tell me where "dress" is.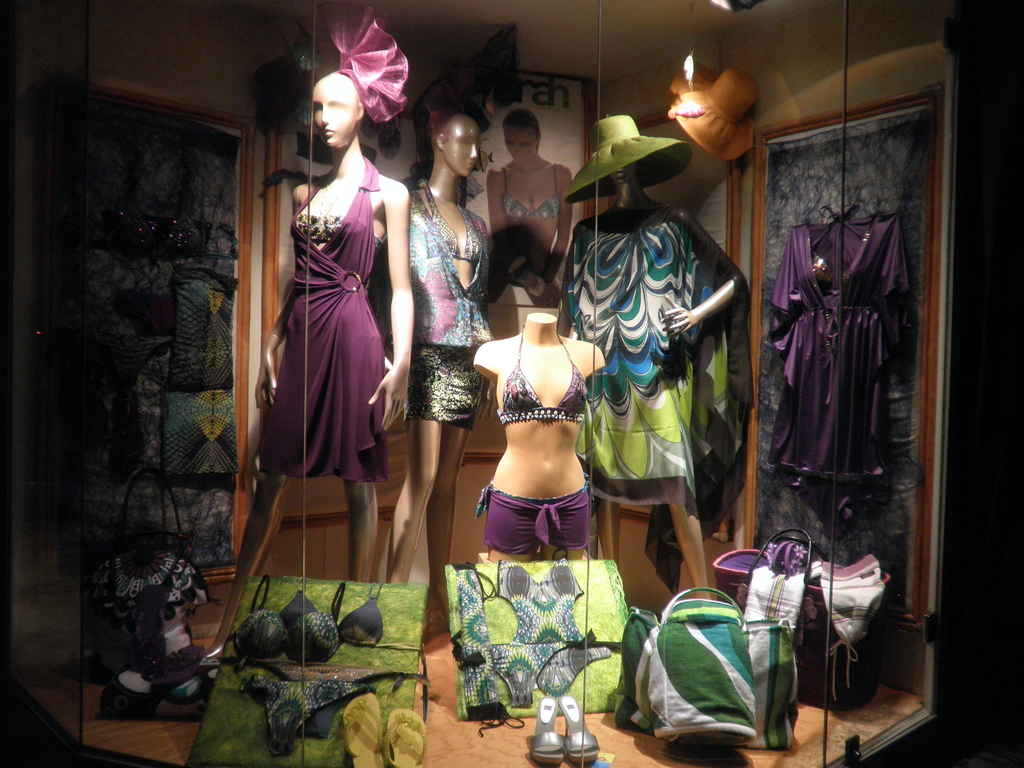
"dress" is at l=763, t=216, r=911, b=541.
